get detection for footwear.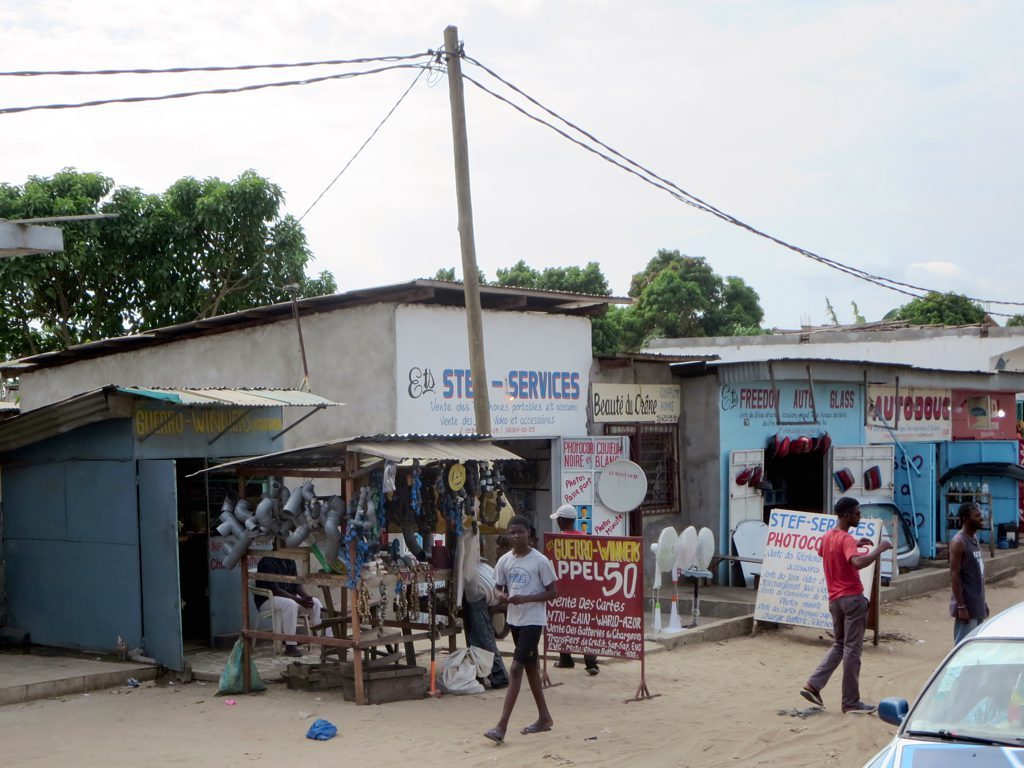
Detection: (x1=801, y1=680, x2=826, y2=705).
